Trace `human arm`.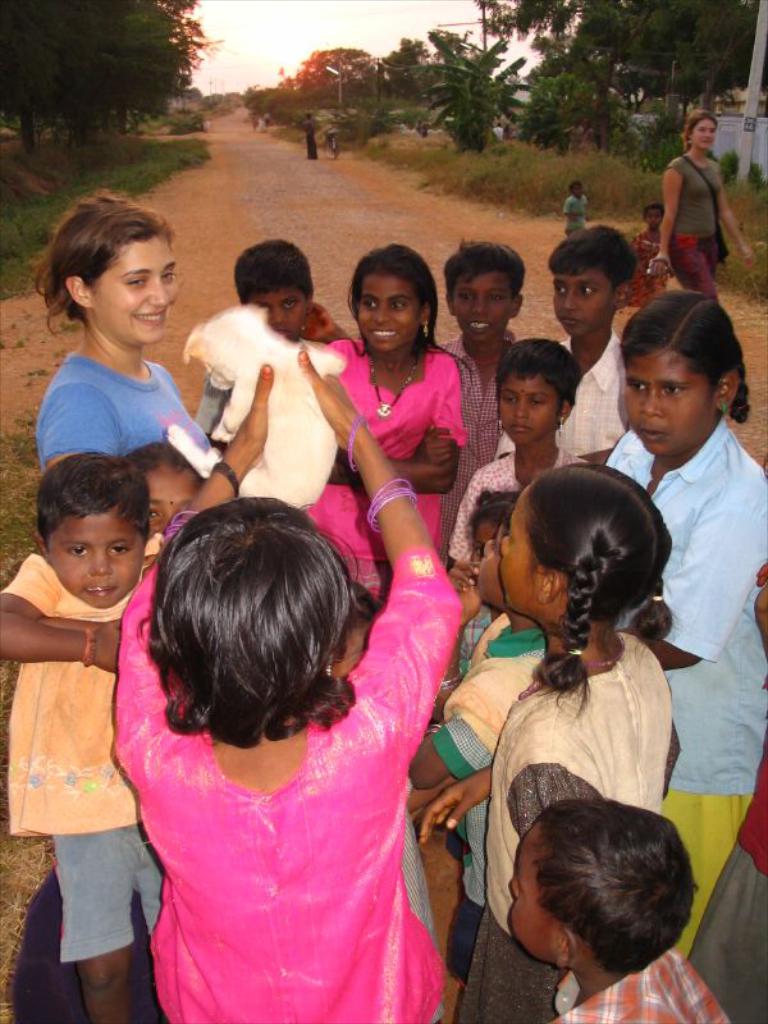
Traced to left=37, top=613, right=96, bottom=630.
